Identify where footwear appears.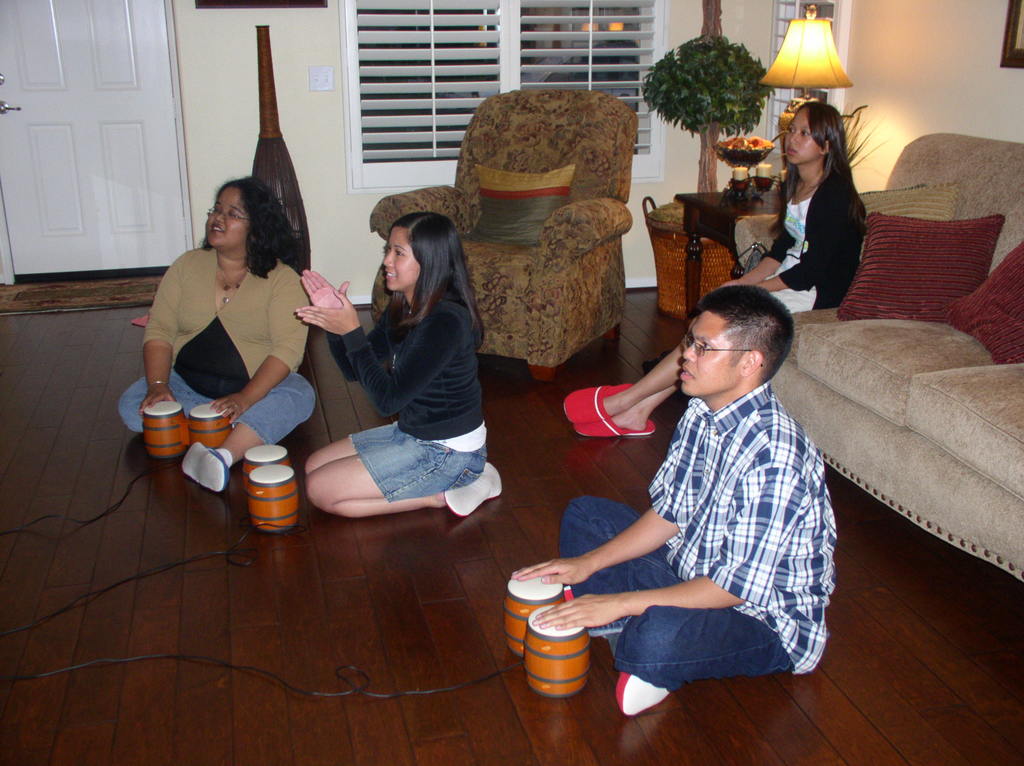
Appears at {"left": 177, "top": 440, "right": 234, "bottom": 491}.
